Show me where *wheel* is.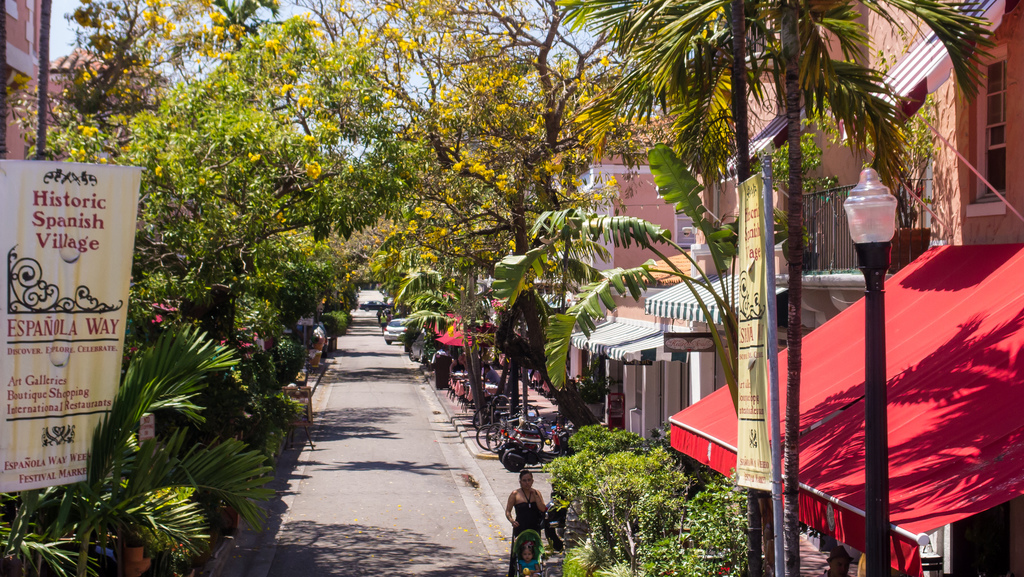
*wheel* is at x1=492 y1=395 x2=509 y2=407.
